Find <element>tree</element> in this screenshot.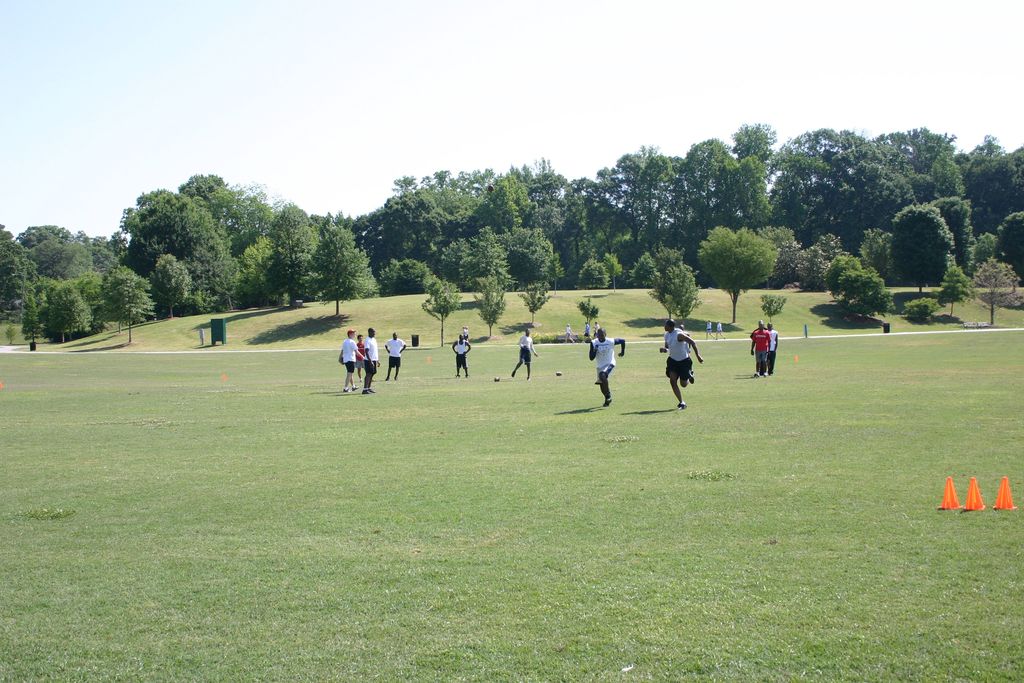
The bounding box for <element>tree</element> is detection(822, 252, 897, 319).
